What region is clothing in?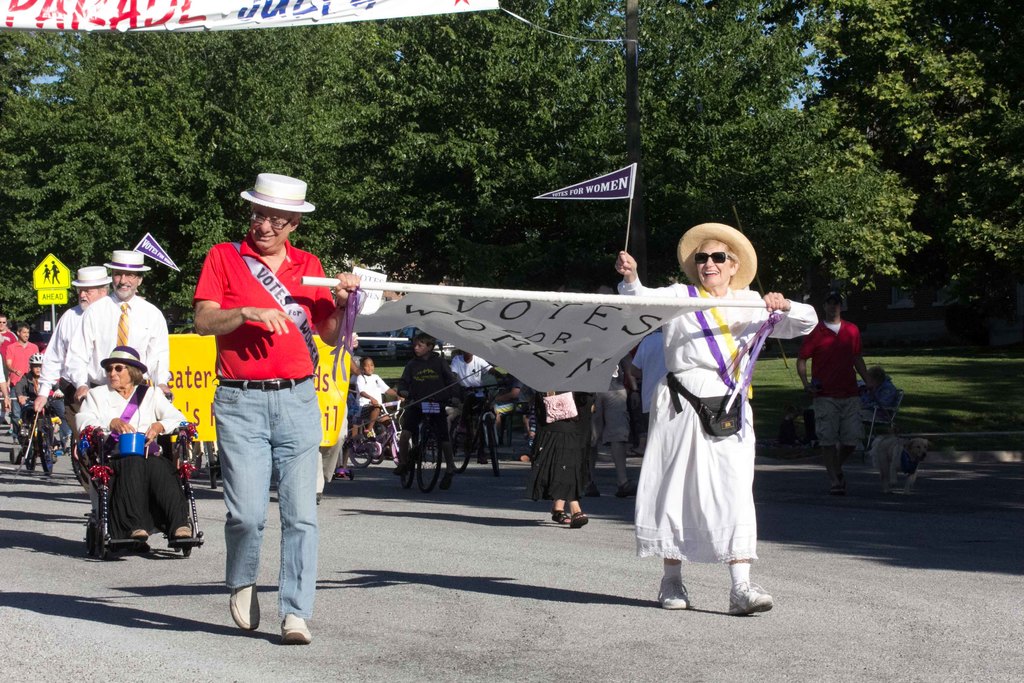
(61,291,177,389).
